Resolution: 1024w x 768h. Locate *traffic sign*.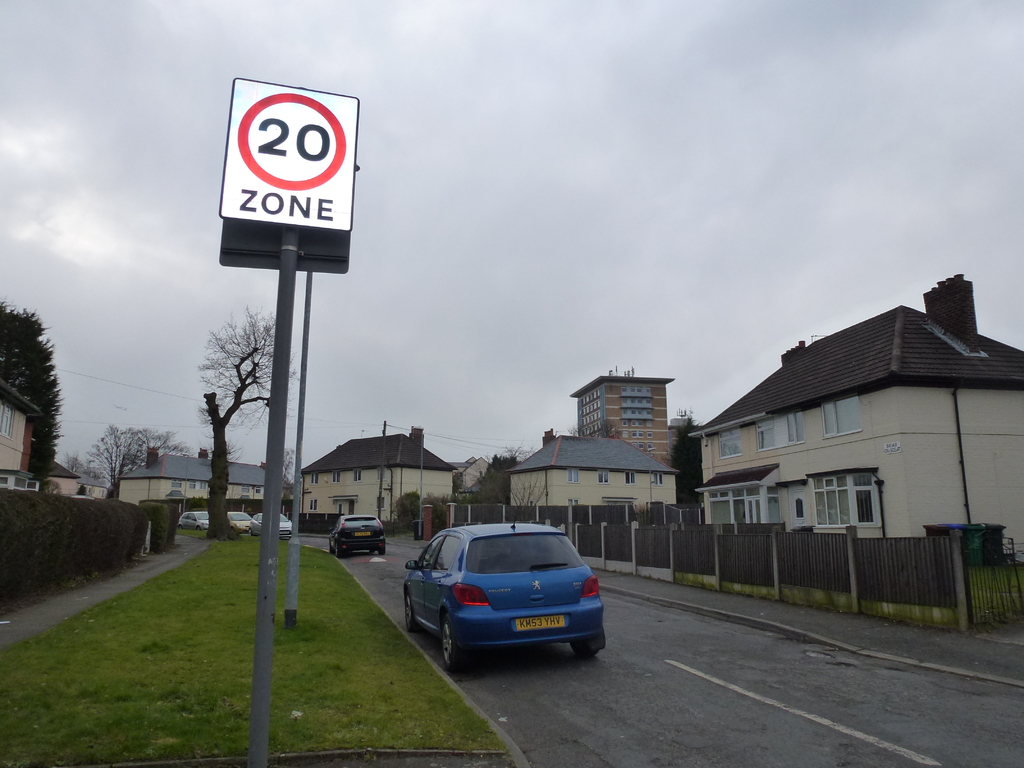
219 78 360 232.
